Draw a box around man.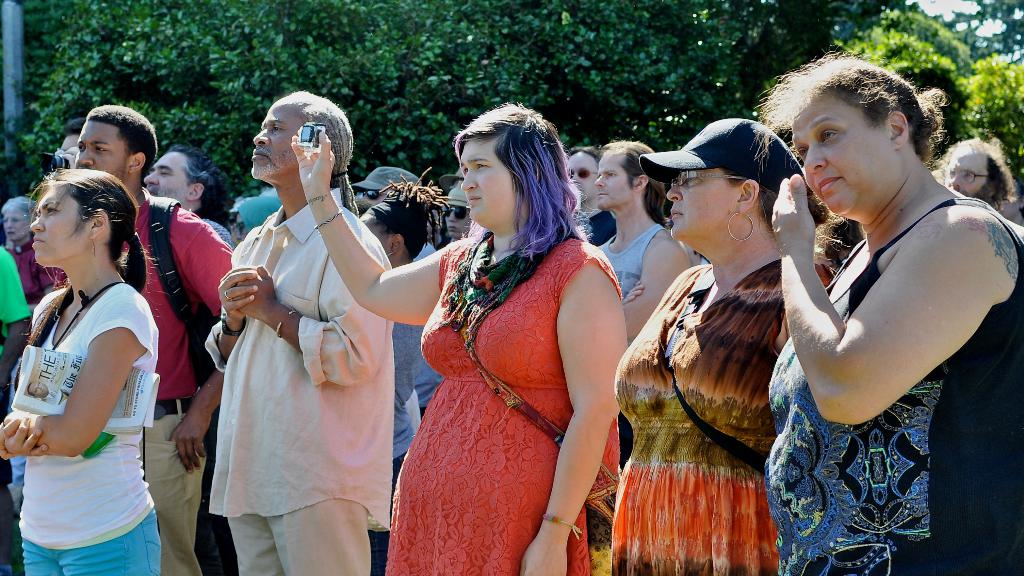
(x1=203, y1=83, x2=393, y2=575).
